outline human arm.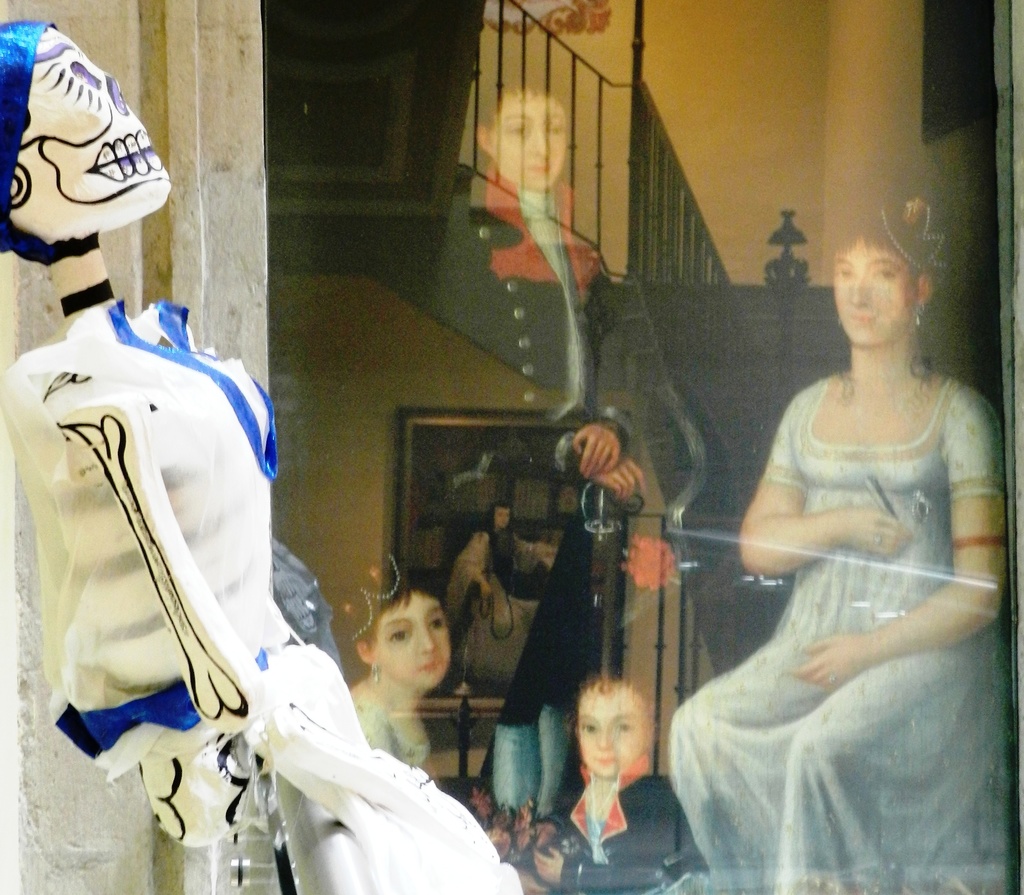
Outline: 460/531/492/599.
